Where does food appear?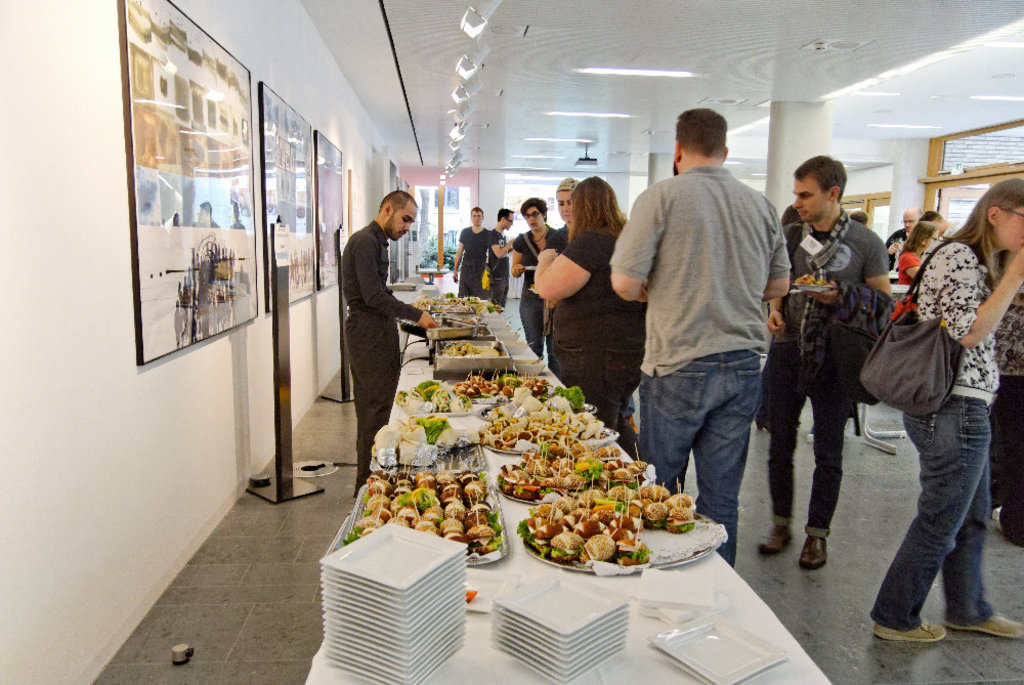
Appears at <box>493,447,699,562</box>.
